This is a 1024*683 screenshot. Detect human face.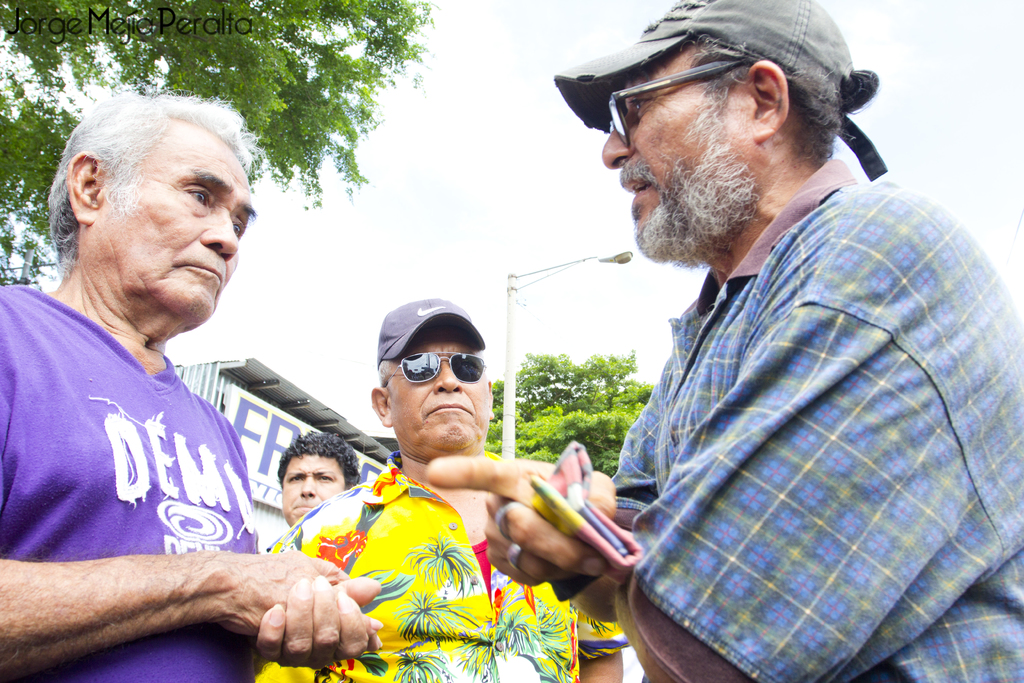
box(94, 119, 259, 324).
